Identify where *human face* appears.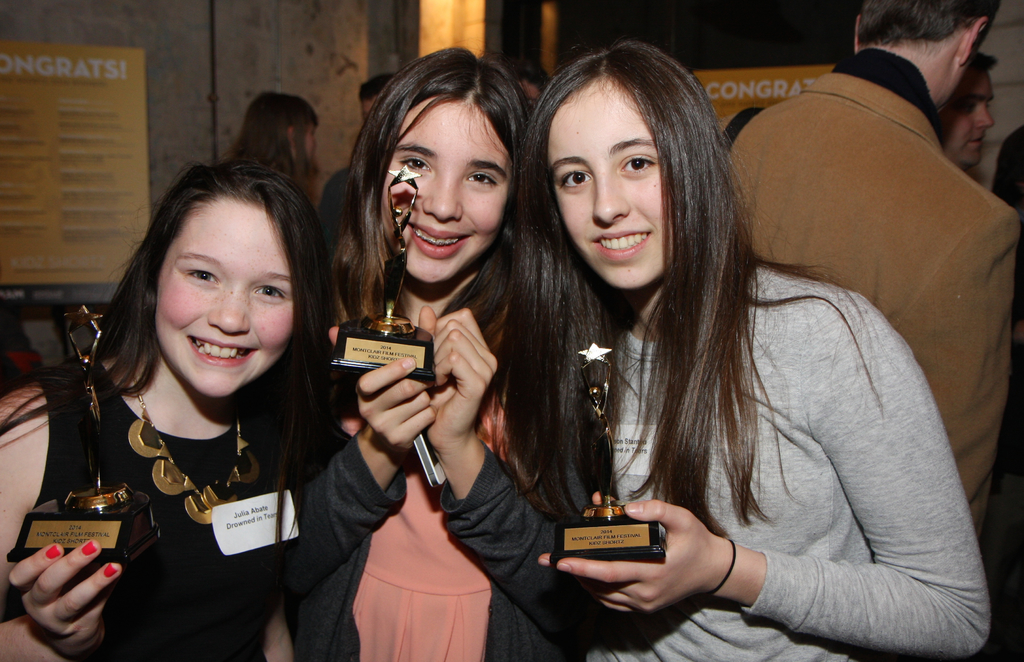
Appears at (287,127,312,163).
